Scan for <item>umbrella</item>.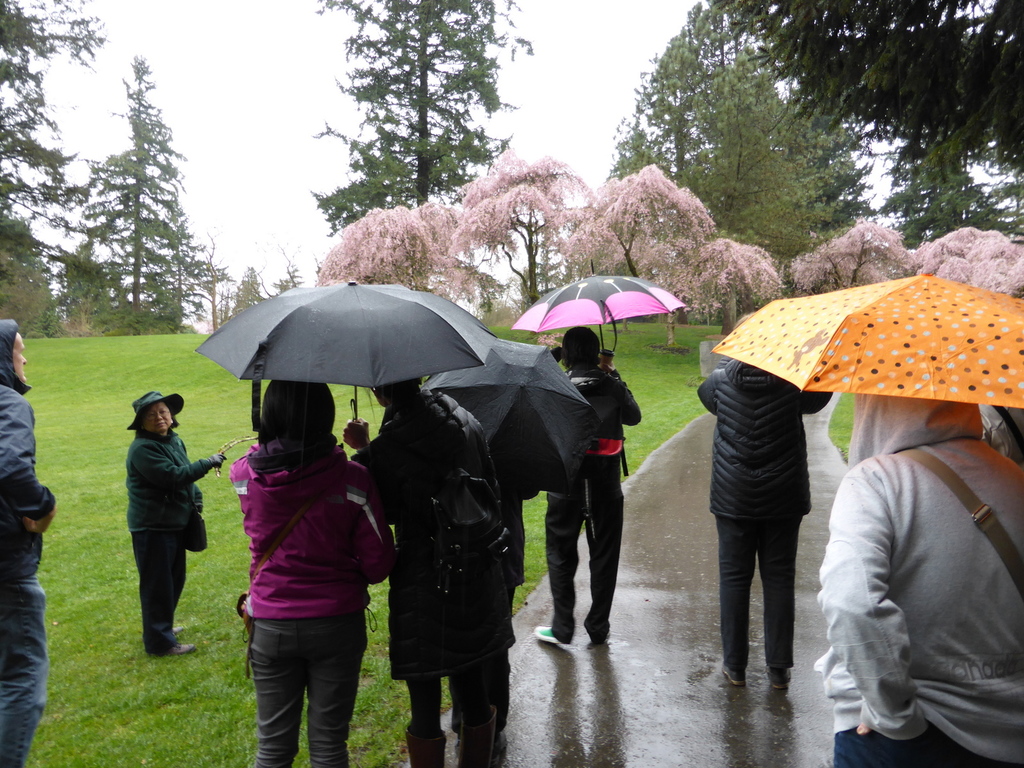
Scan result: region(428, 337, 607, 490).
